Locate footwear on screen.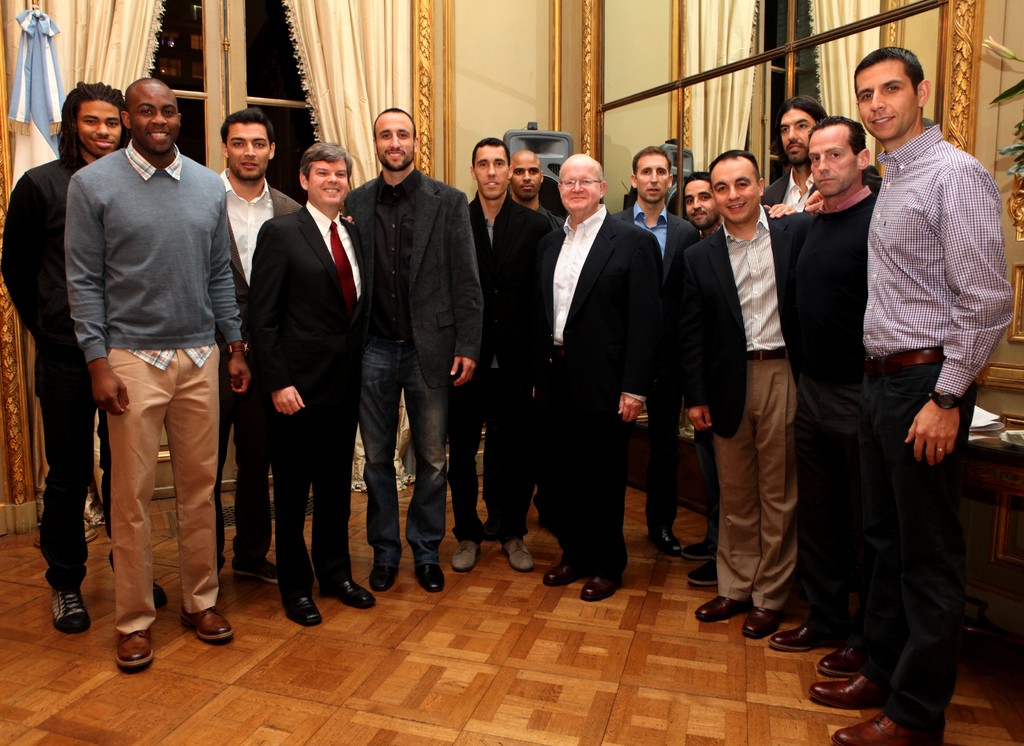
On screen at crop(454, 531, 481, 574).
